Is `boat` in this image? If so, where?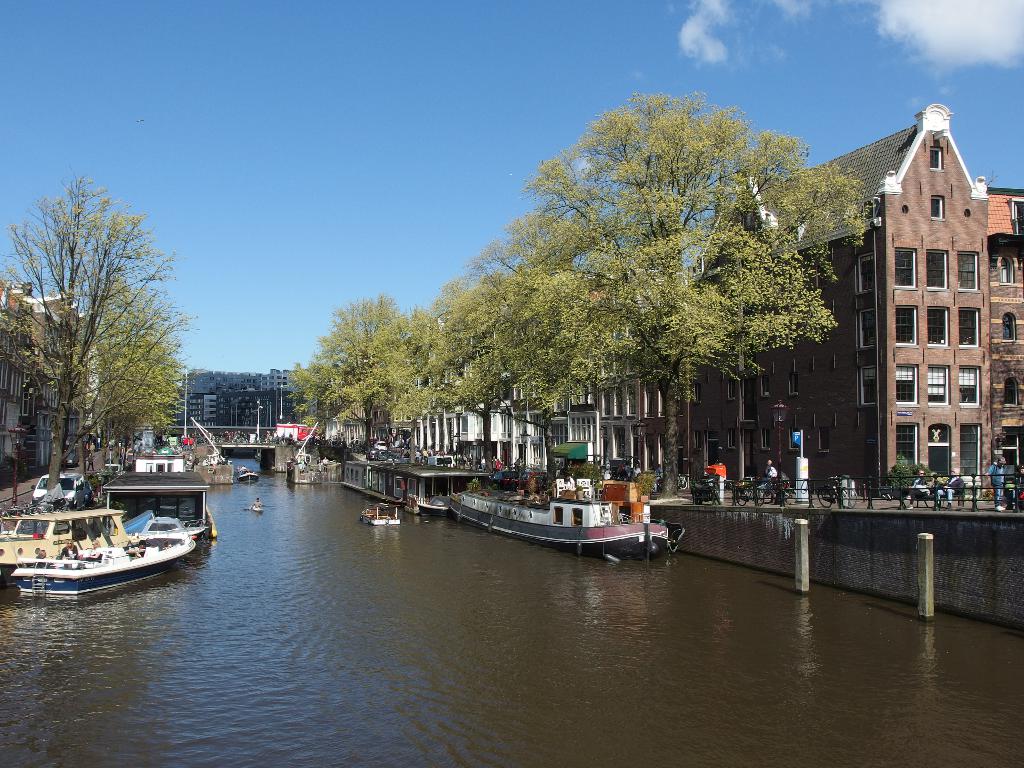
Yes, at bbox(139, 515, 208, 540).
